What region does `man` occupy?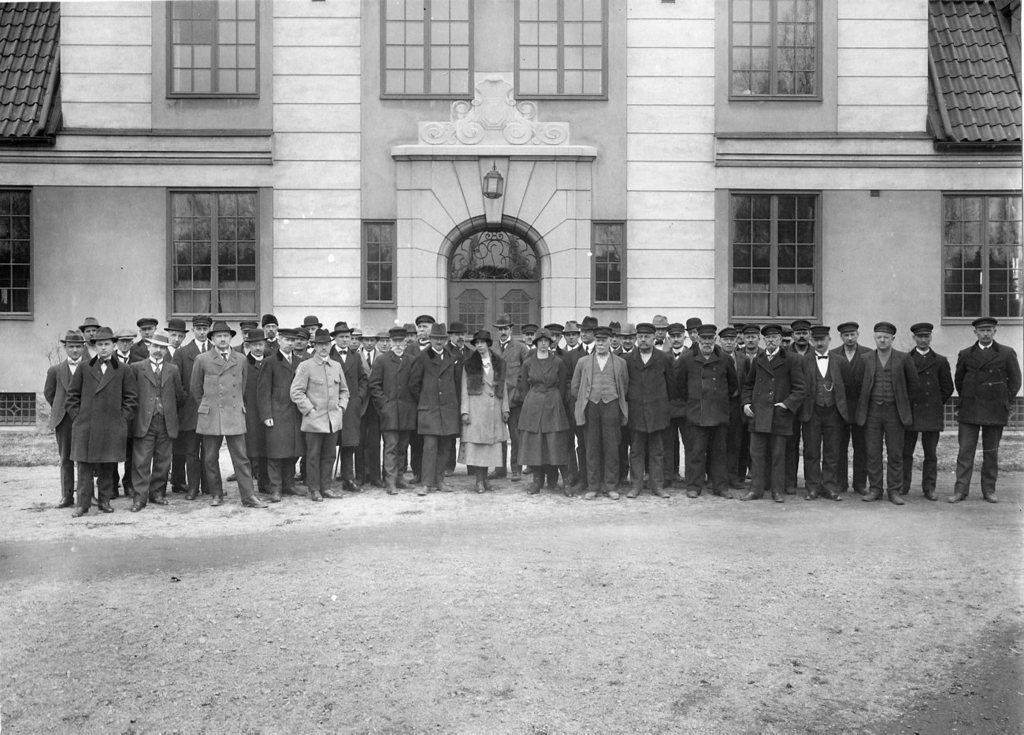
x1=736 y1=323 x2=808 y2=503.
